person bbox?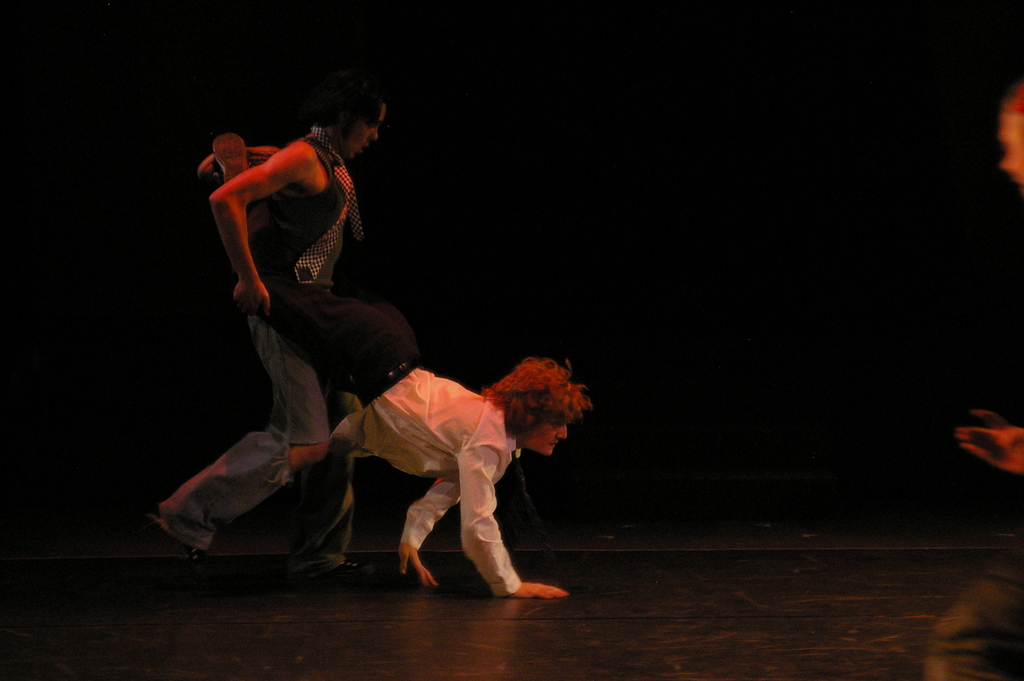
select_region(956, 80, 1023, 477)
